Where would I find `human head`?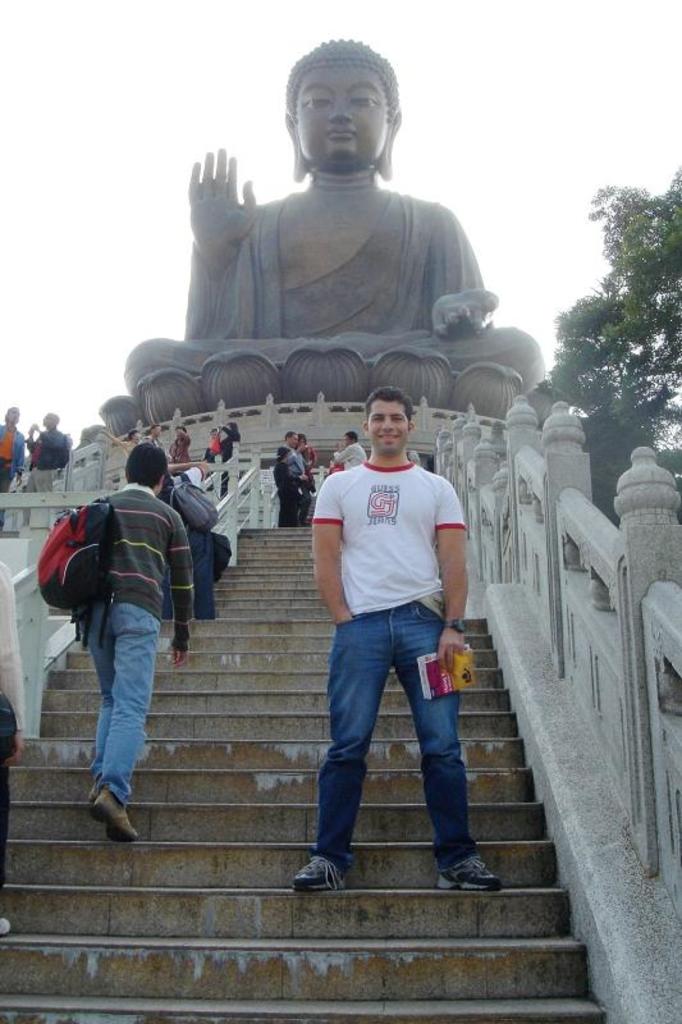
At <region>40, 403, 64, 433</region>.
